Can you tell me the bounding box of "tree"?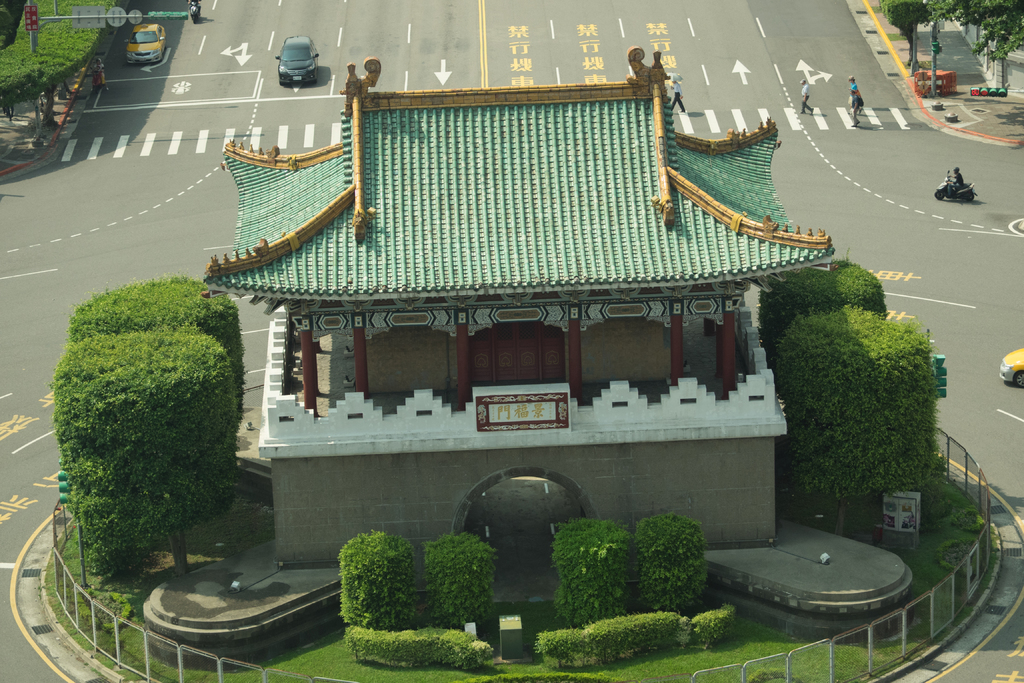
{"x1": 769, "y1": 242, "x2": 962, "y2": 529}.
